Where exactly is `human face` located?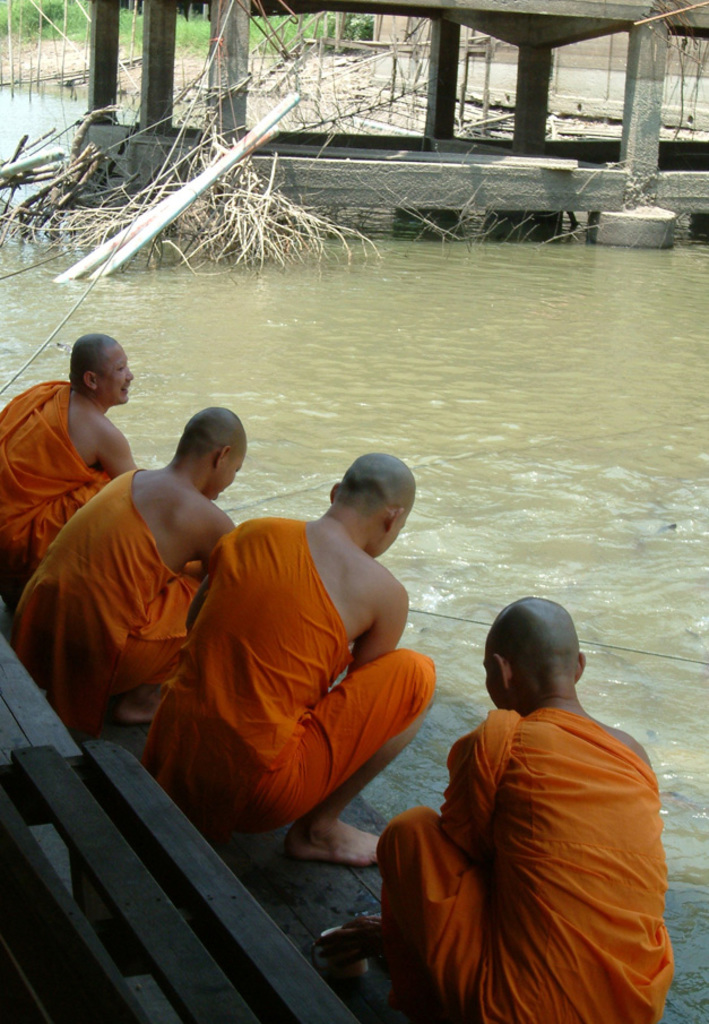
Its bounding box is [left=102, top=350, right=132, bottom=404].
